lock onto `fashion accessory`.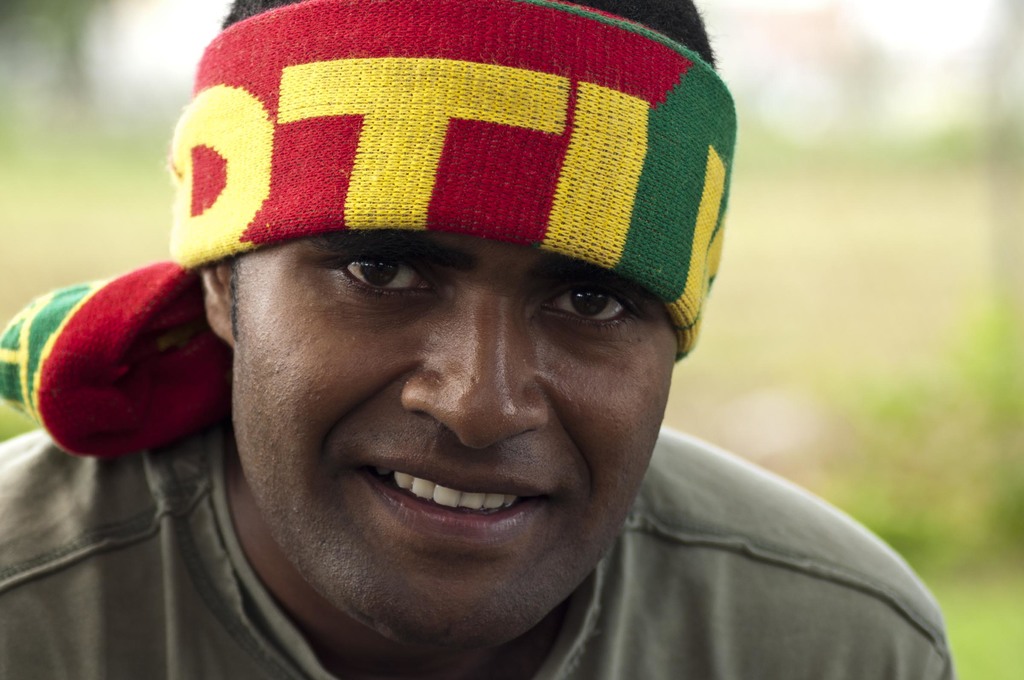
Locked: rect(0, 0, 749, 465).
